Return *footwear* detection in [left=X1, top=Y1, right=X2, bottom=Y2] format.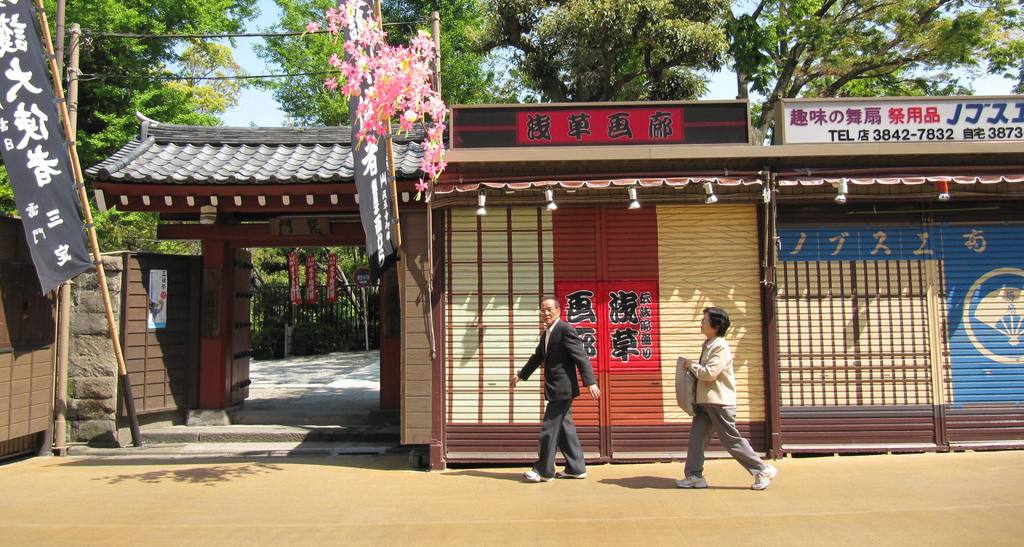
[left=557, top=464, right=584, bottom=480].
